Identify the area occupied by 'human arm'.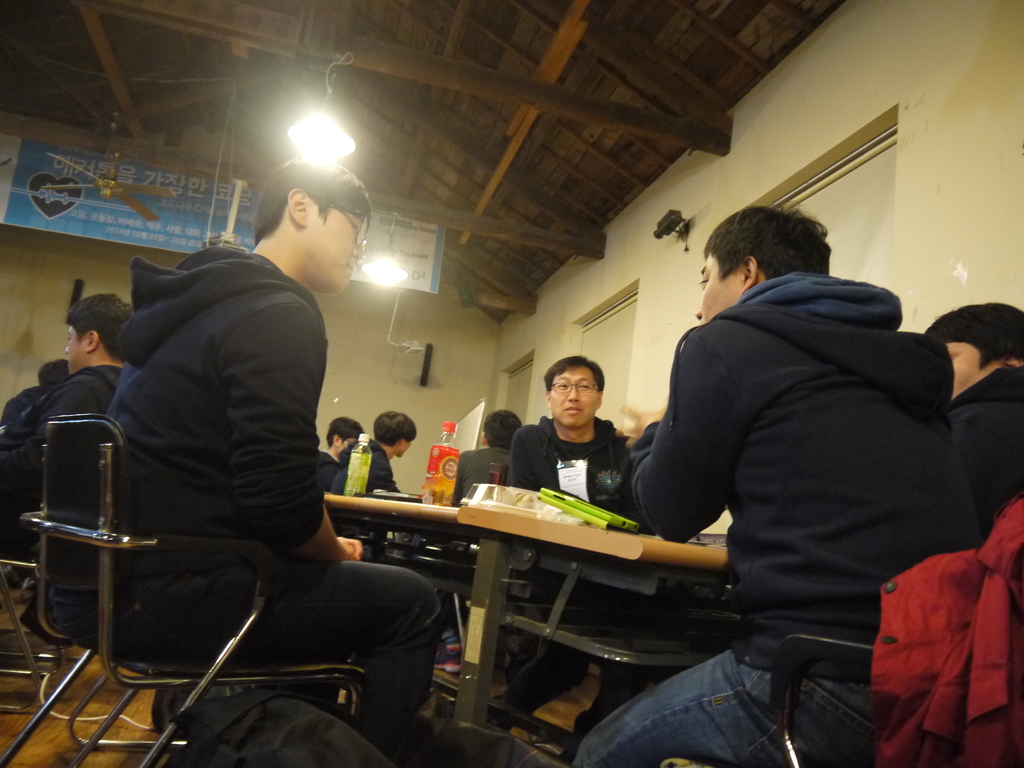
Area: [x1=633, y1=305, x2=752, y2=590].
